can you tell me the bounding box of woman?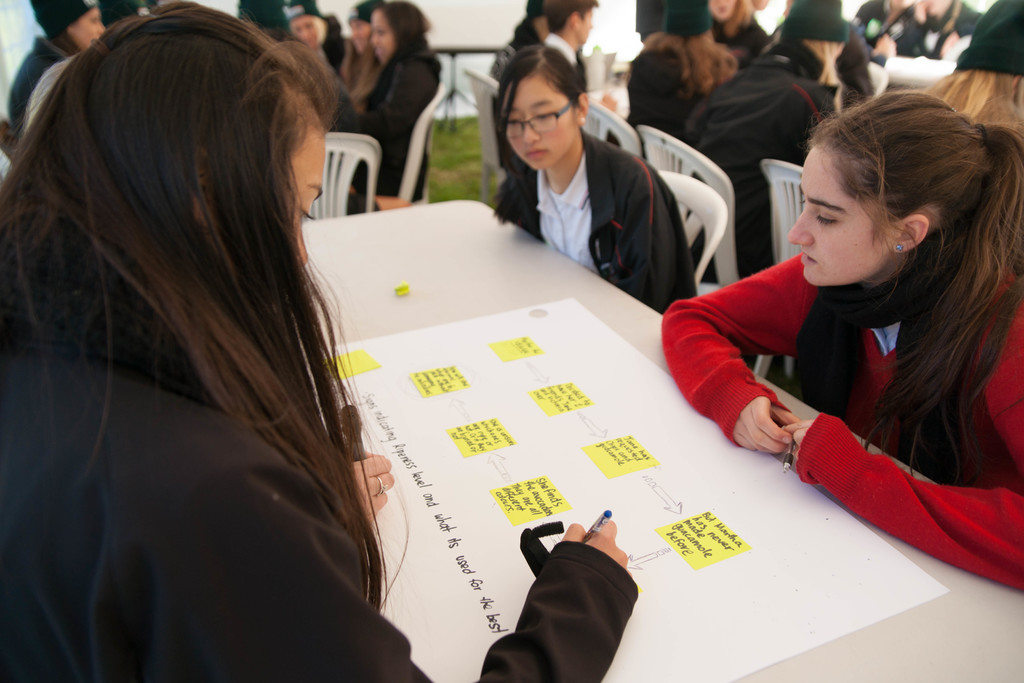
crop(0, 0, 641, 682).
